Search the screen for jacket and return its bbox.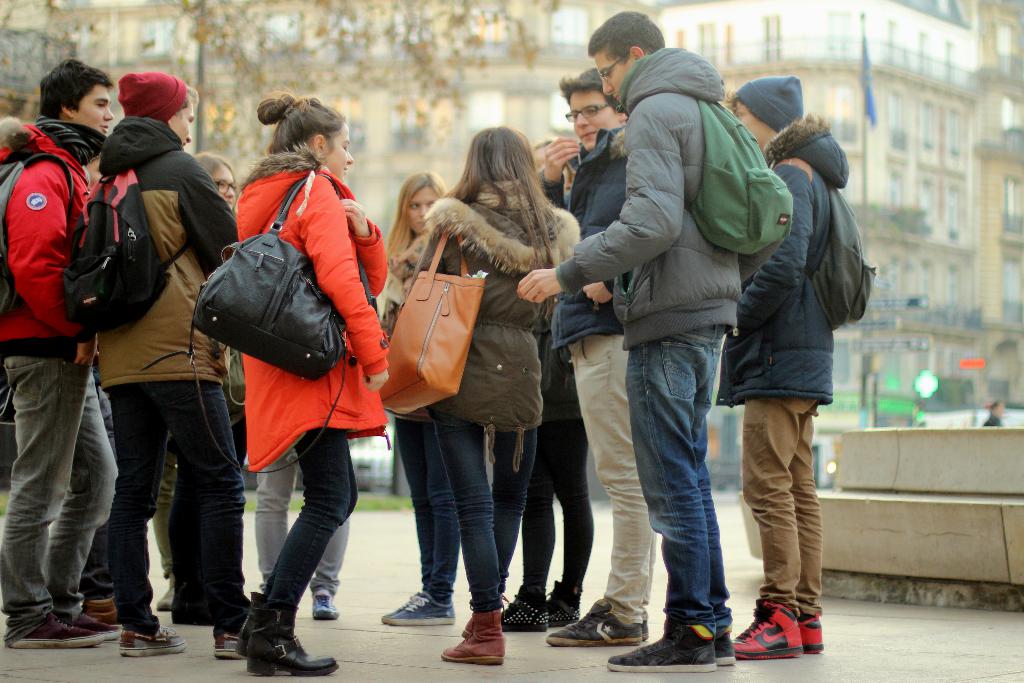
Found: left=197, top=131, right=379, bottom=433.
